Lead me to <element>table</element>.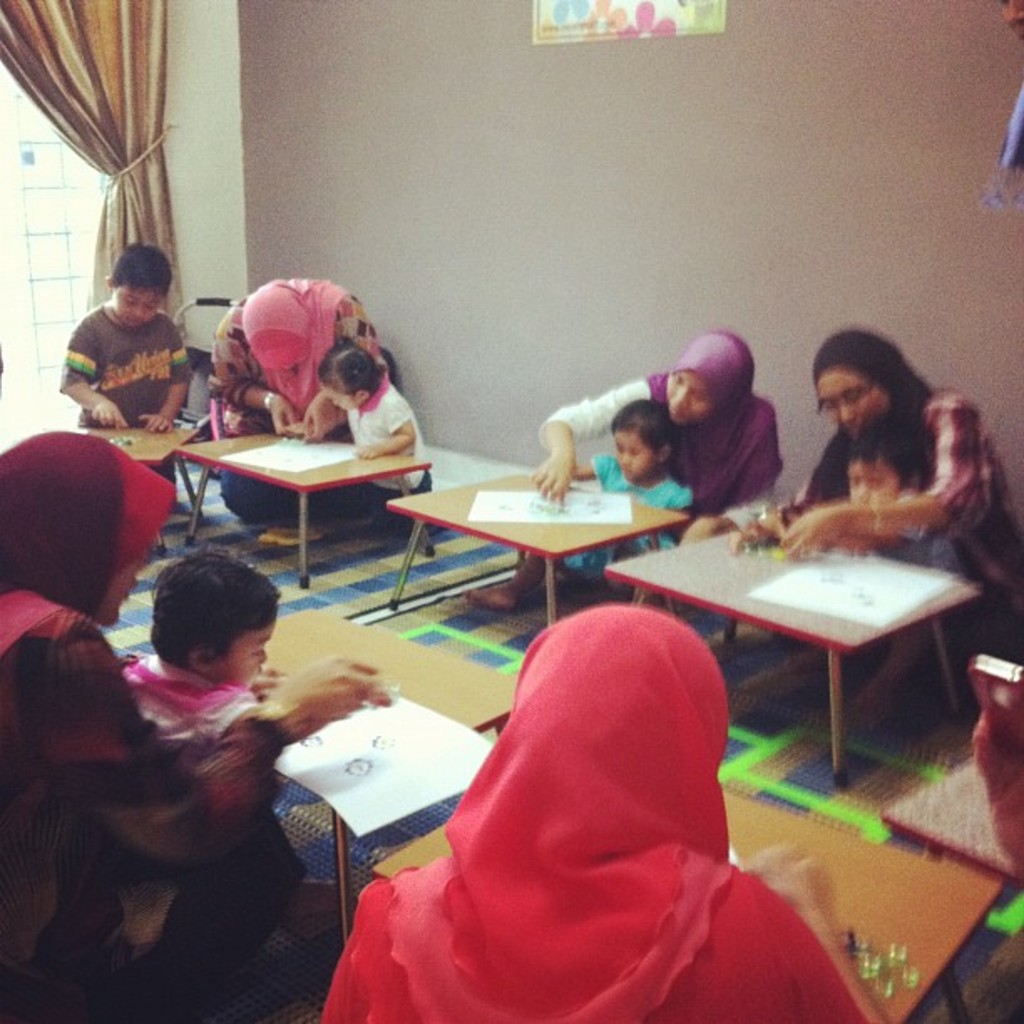
Lead to detection(631, 512, 1017, 775).
